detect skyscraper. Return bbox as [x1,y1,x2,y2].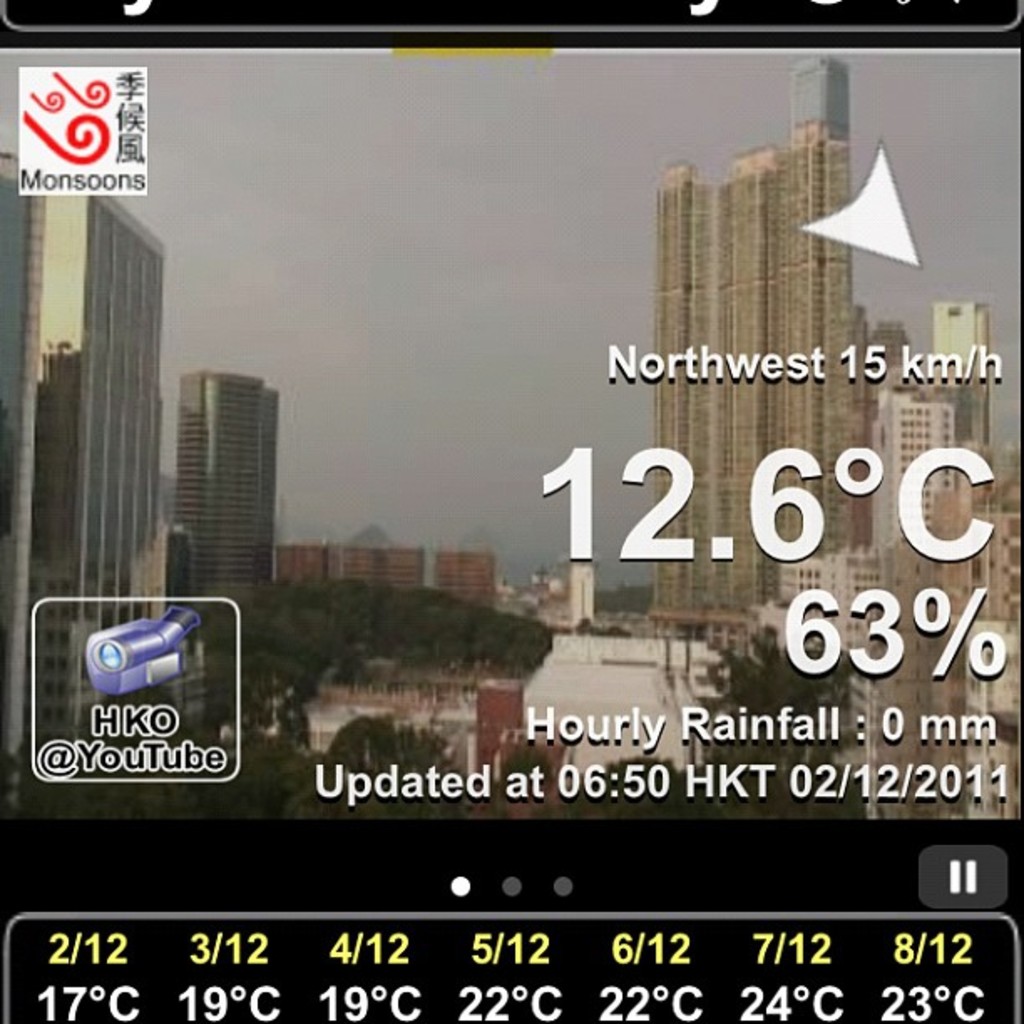
[169,366,279,622].
